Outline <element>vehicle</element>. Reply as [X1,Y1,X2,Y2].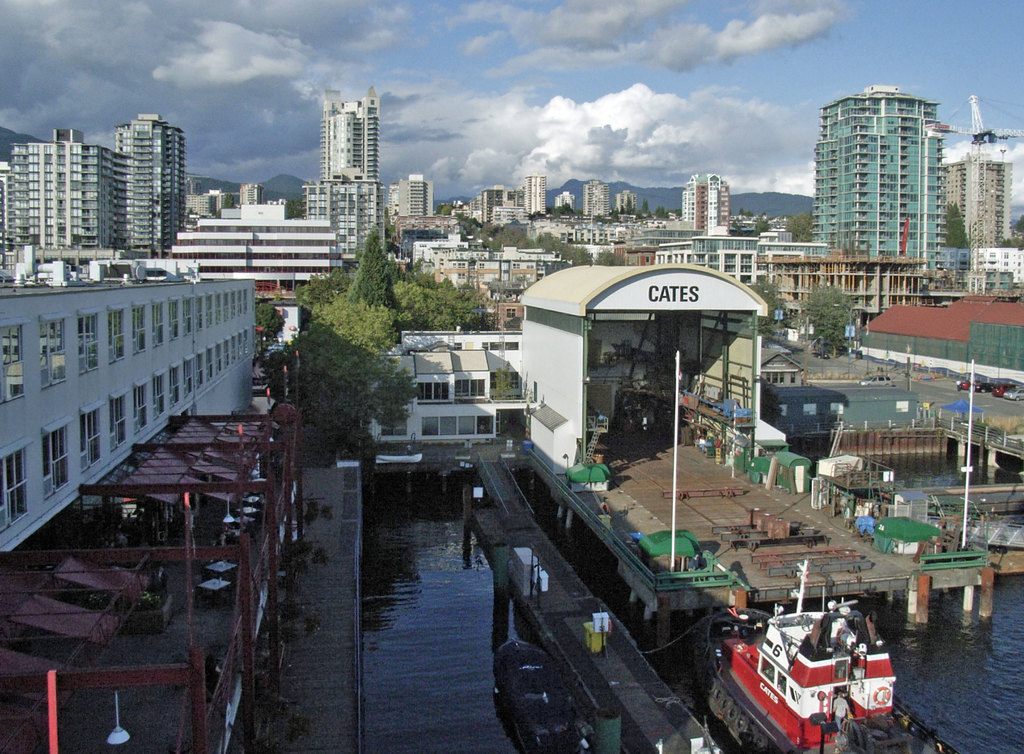
[948,377,977,393].
